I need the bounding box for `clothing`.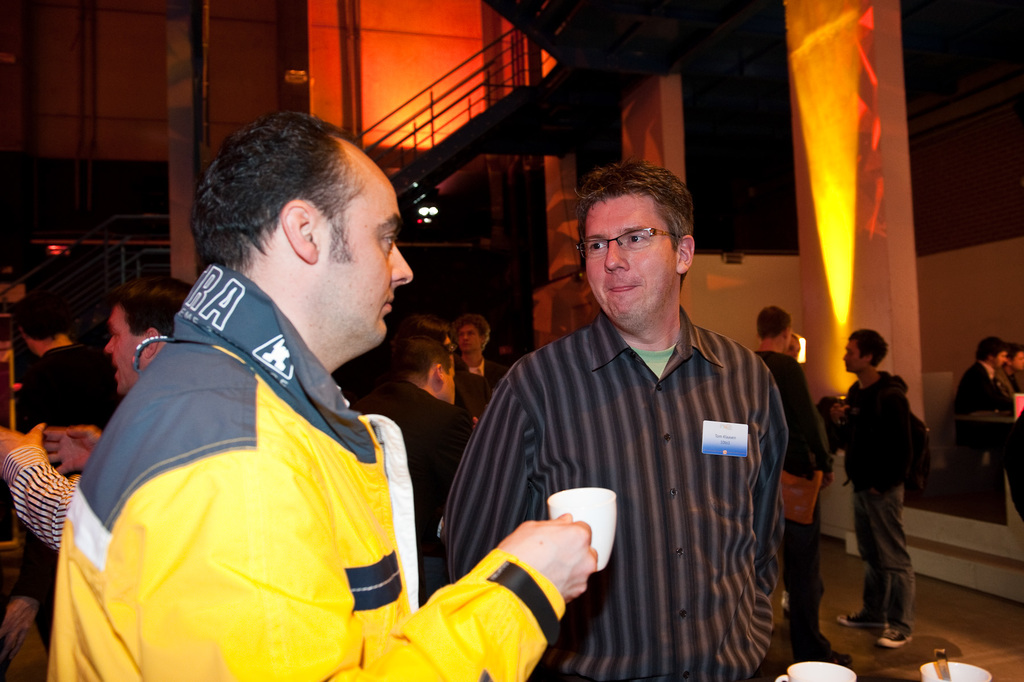
Here it is: detection(50, 259, 570, 681).
